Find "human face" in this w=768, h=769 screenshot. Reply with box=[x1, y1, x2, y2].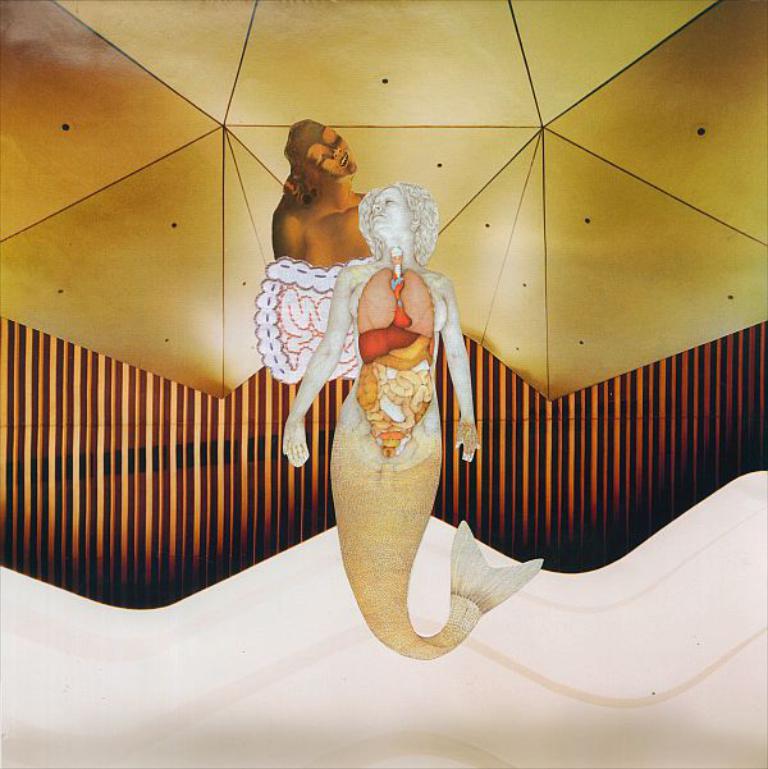
box=[308, 131, 357, 177].
